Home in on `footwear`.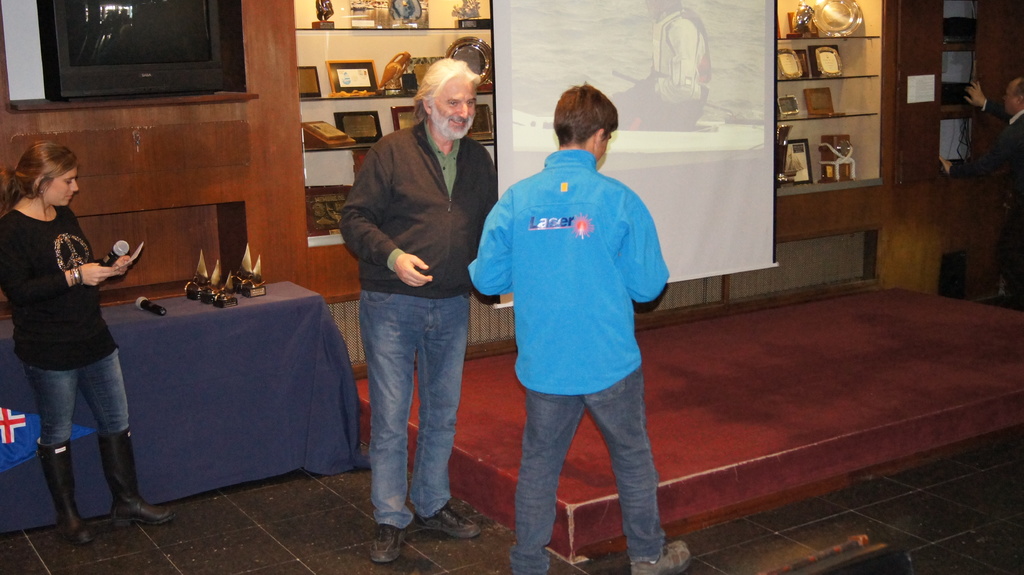
Homed in at (left=371, top=523, right=406, bottom=565).
